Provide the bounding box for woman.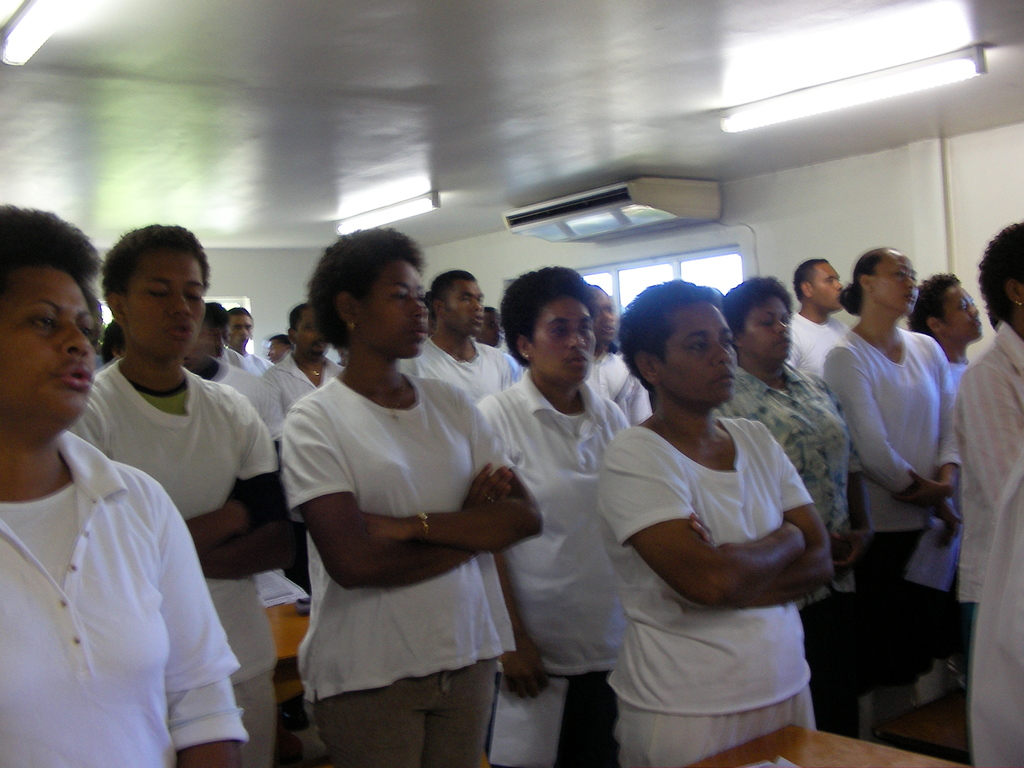
{"left": 819, "top": 248, "right": 964, "bottom": 741}.
